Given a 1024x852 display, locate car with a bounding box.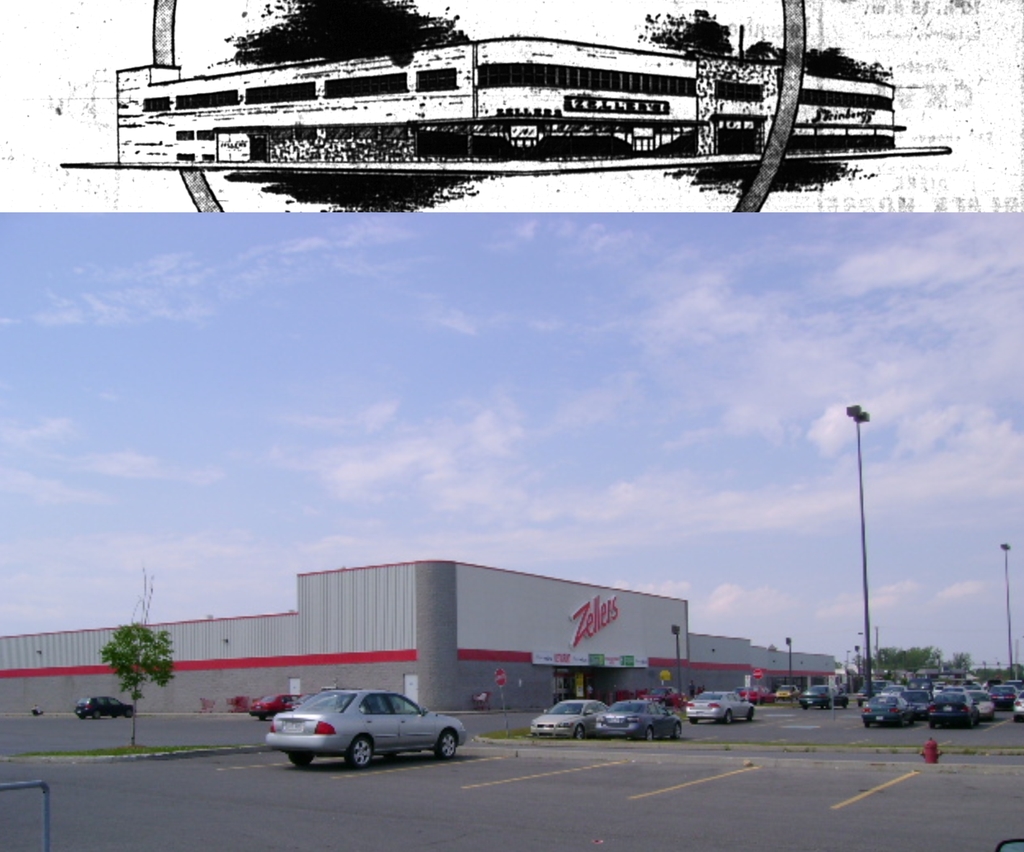
Located: region(526, 698, 608, 741).
